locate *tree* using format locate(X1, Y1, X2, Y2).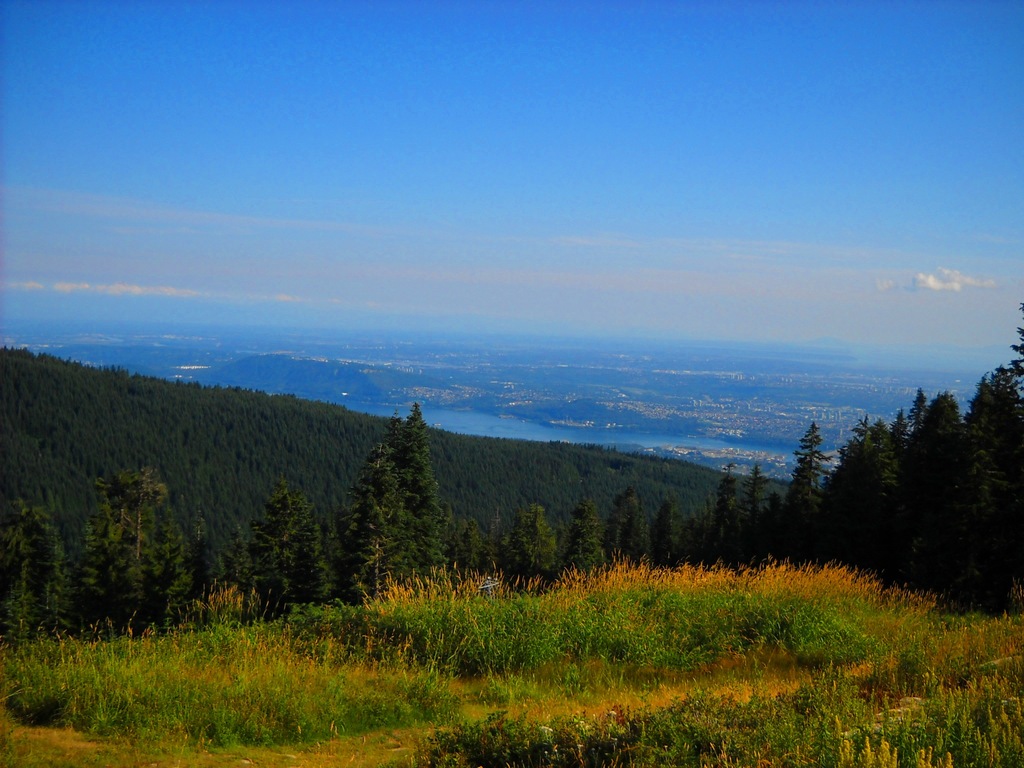
locate(242, 477, 335, 615).
